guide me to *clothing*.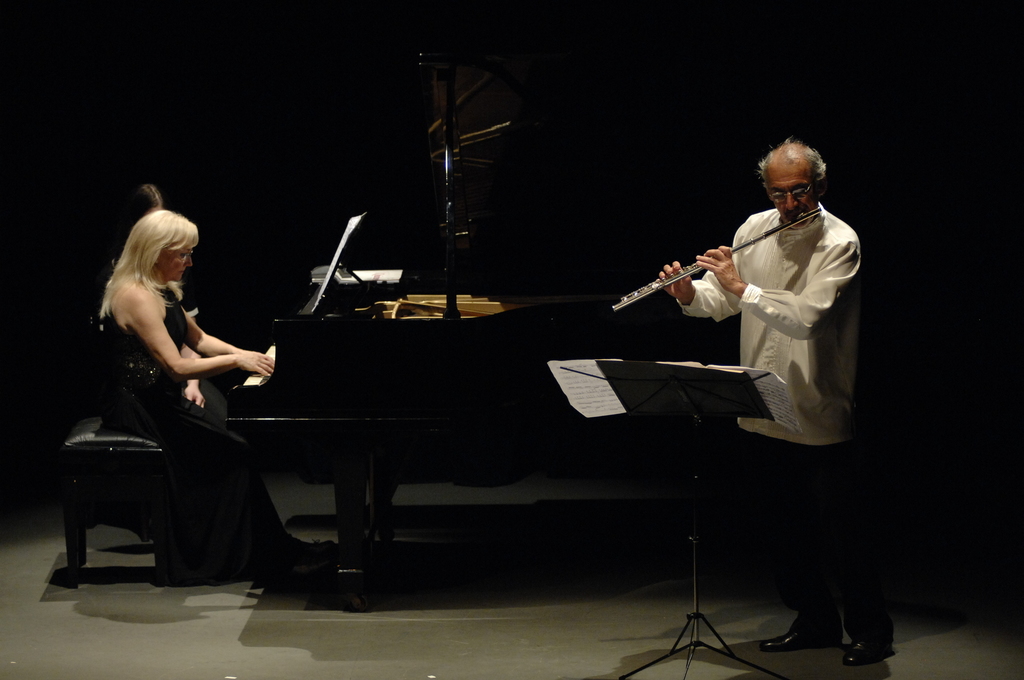
Guidance: [120,287,286,602].
